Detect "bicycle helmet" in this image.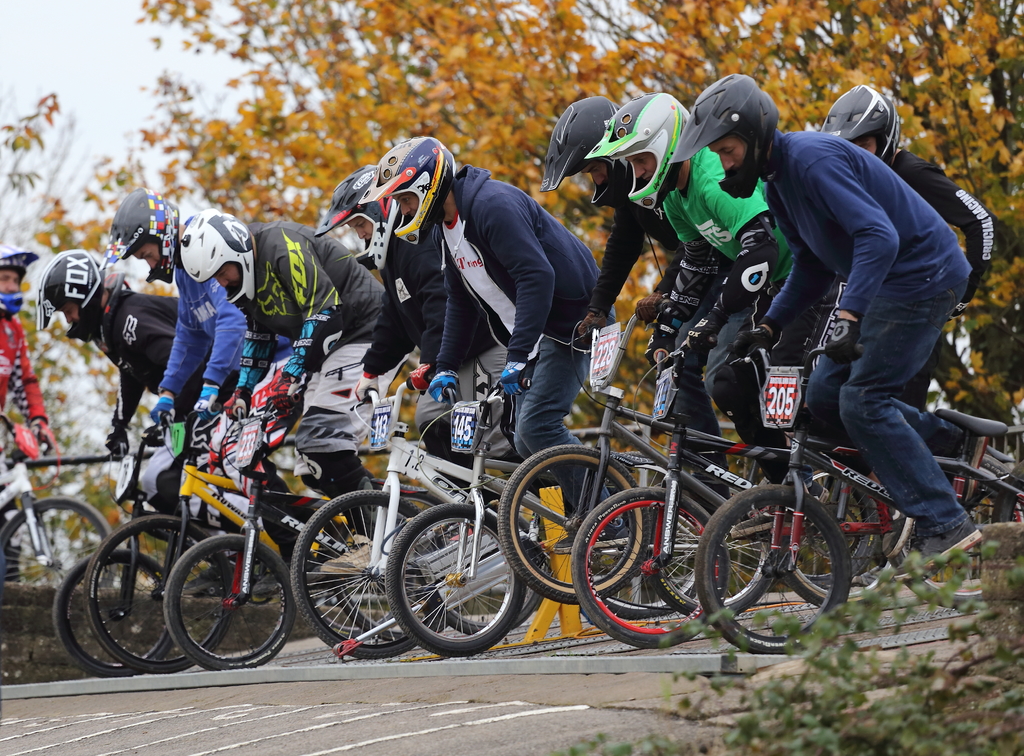
Detection: bbox(105, 189, 180, 281).
